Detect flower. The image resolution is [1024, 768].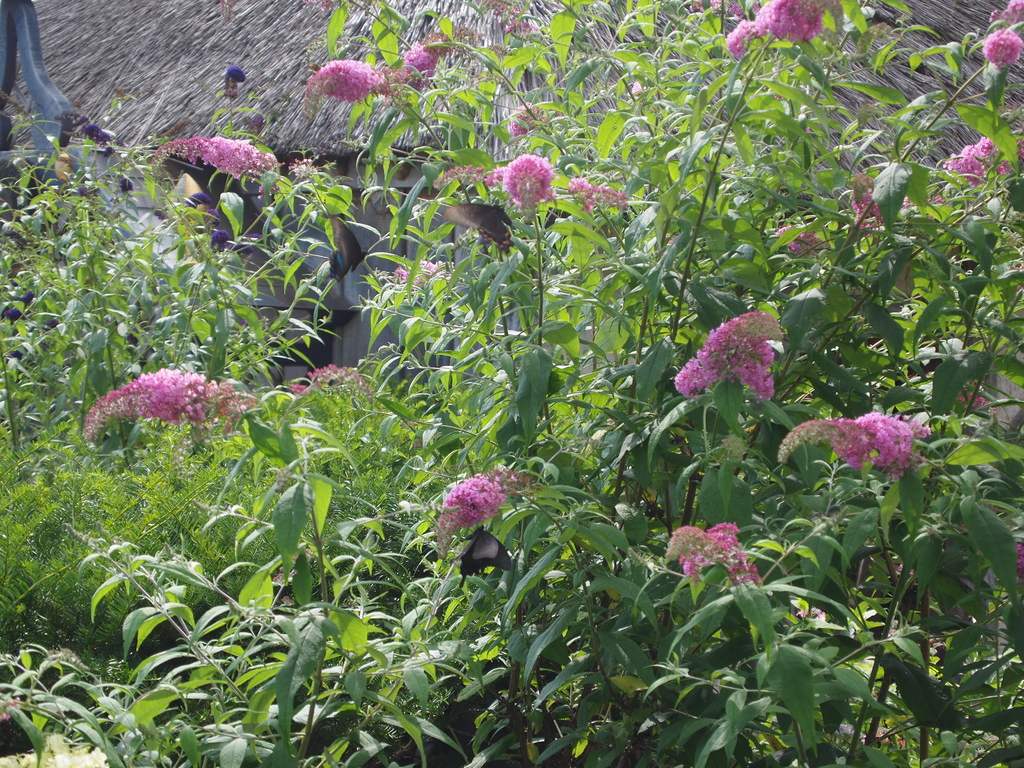
440 156 489 184.
